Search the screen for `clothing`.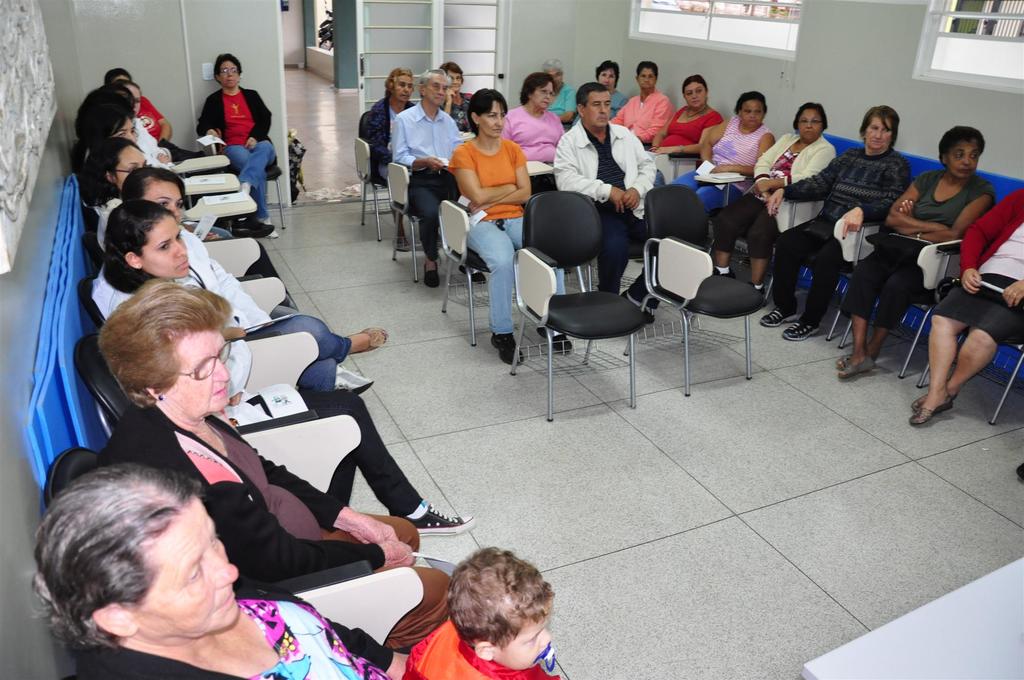
Found at {"x1": 936, "y1": 185, "x2": 1023, "y2": 339}.
